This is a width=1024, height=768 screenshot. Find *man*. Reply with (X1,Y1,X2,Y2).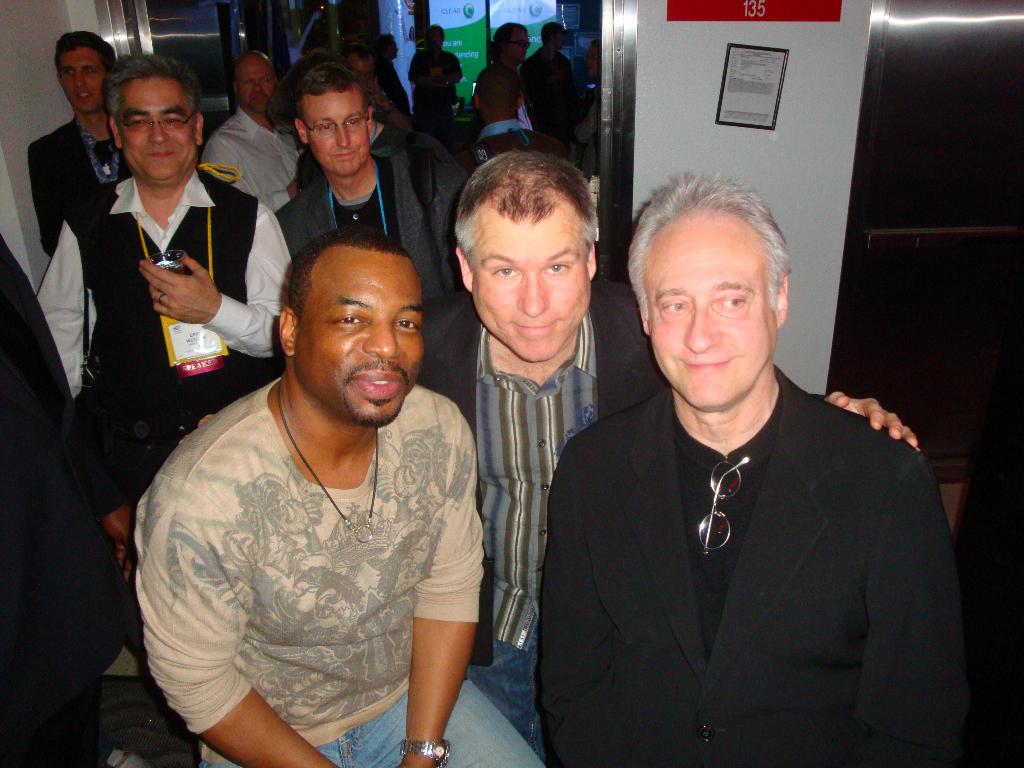
(124,234,554,767).
